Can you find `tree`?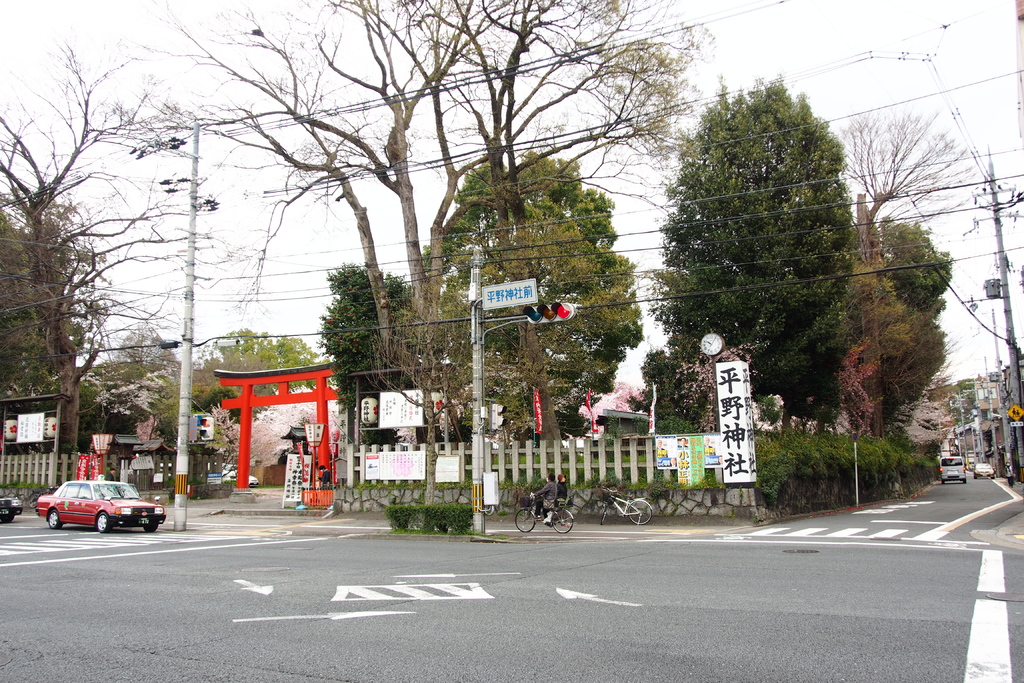
Yes, bounding box: bbox(198, 324, 324, 387).
